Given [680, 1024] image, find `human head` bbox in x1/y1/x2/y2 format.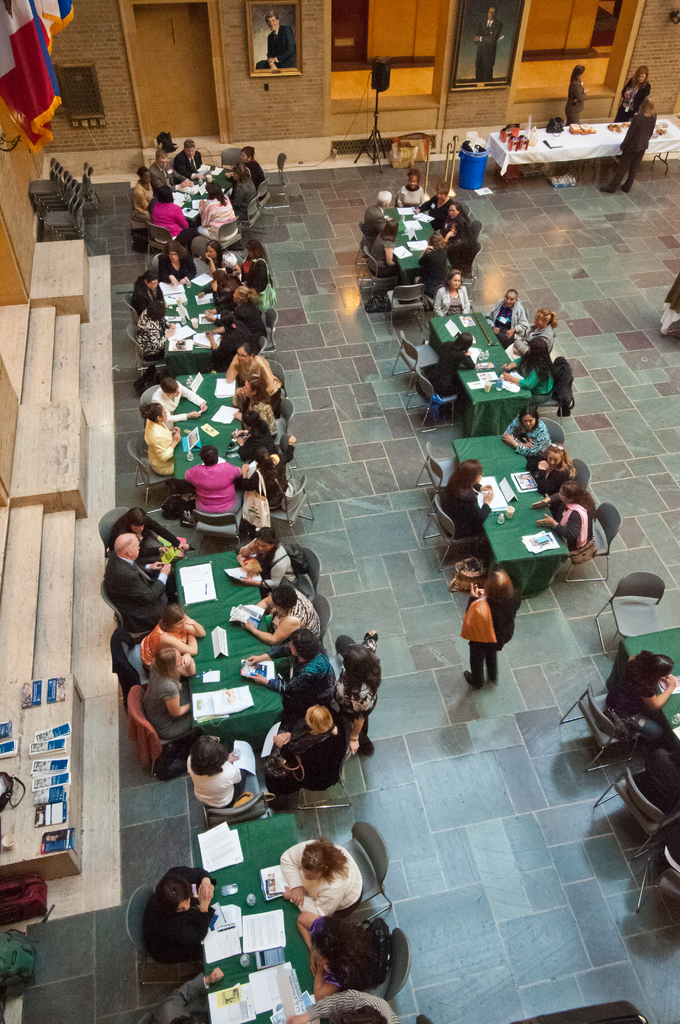
384/220/399/234.
